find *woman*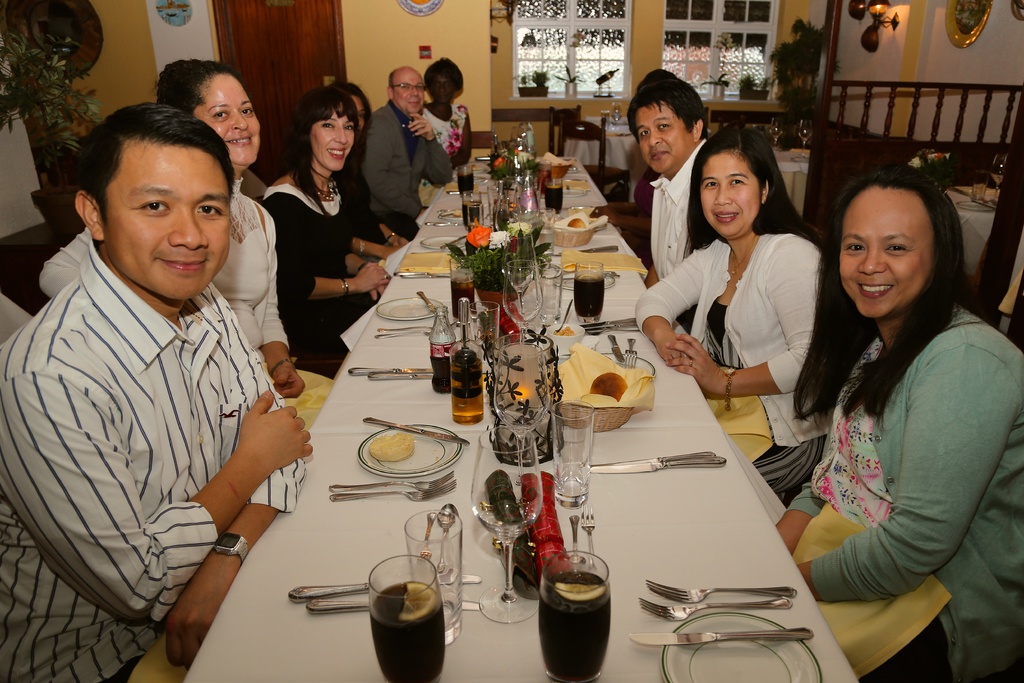
(631,120,834,504)
